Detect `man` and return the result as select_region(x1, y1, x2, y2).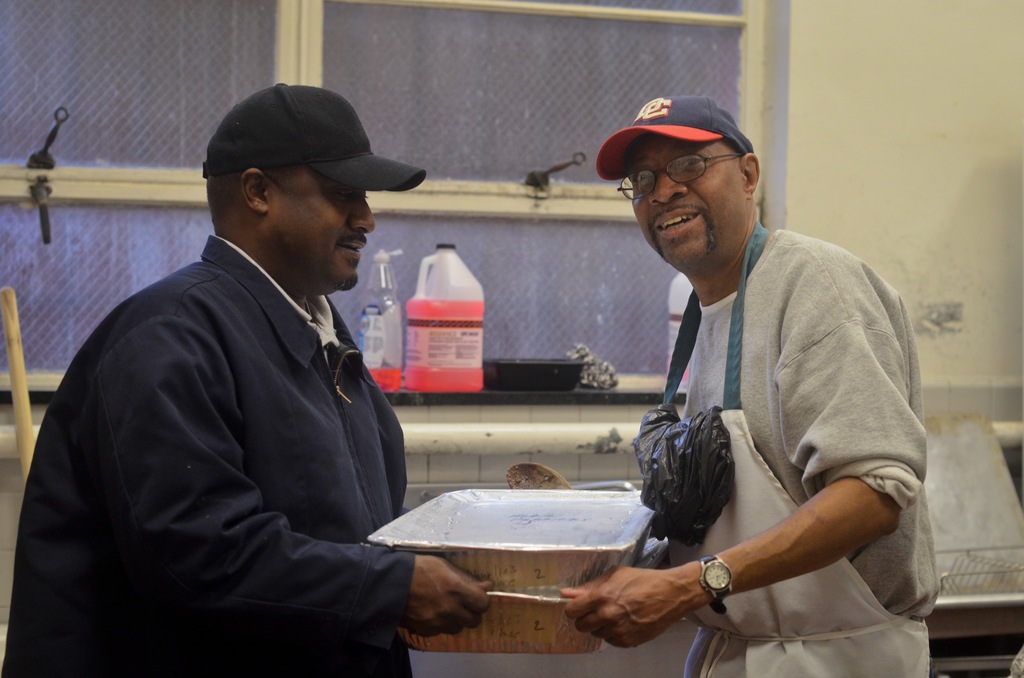
select_region(38, 58, 444, 659).
